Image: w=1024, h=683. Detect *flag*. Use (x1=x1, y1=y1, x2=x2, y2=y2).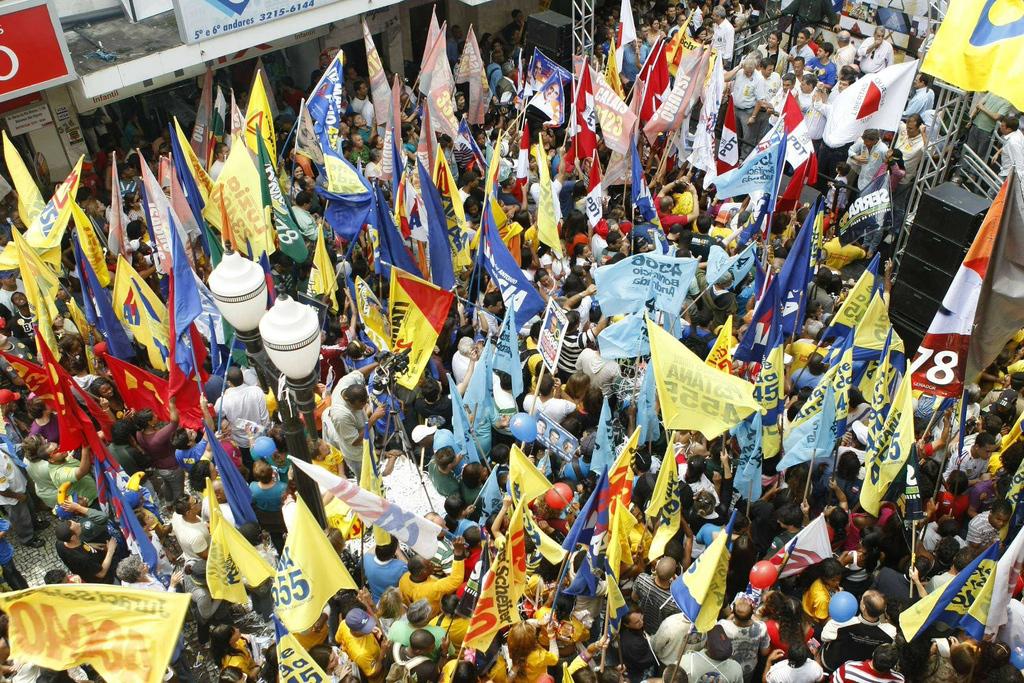
(x1=398, y1=161, x2=430, y2=250).
